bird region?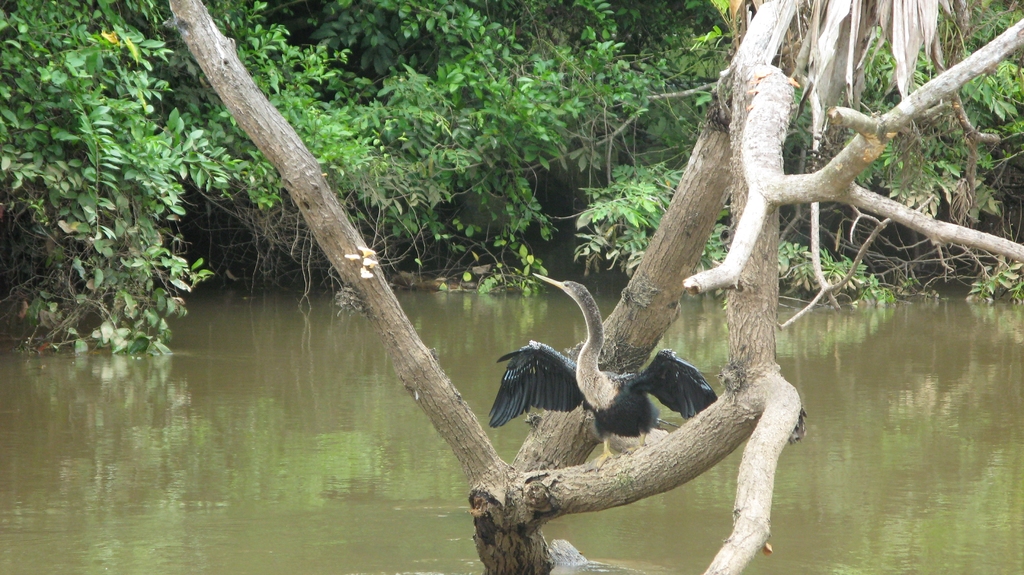
region(485, 319, 714, 444)
